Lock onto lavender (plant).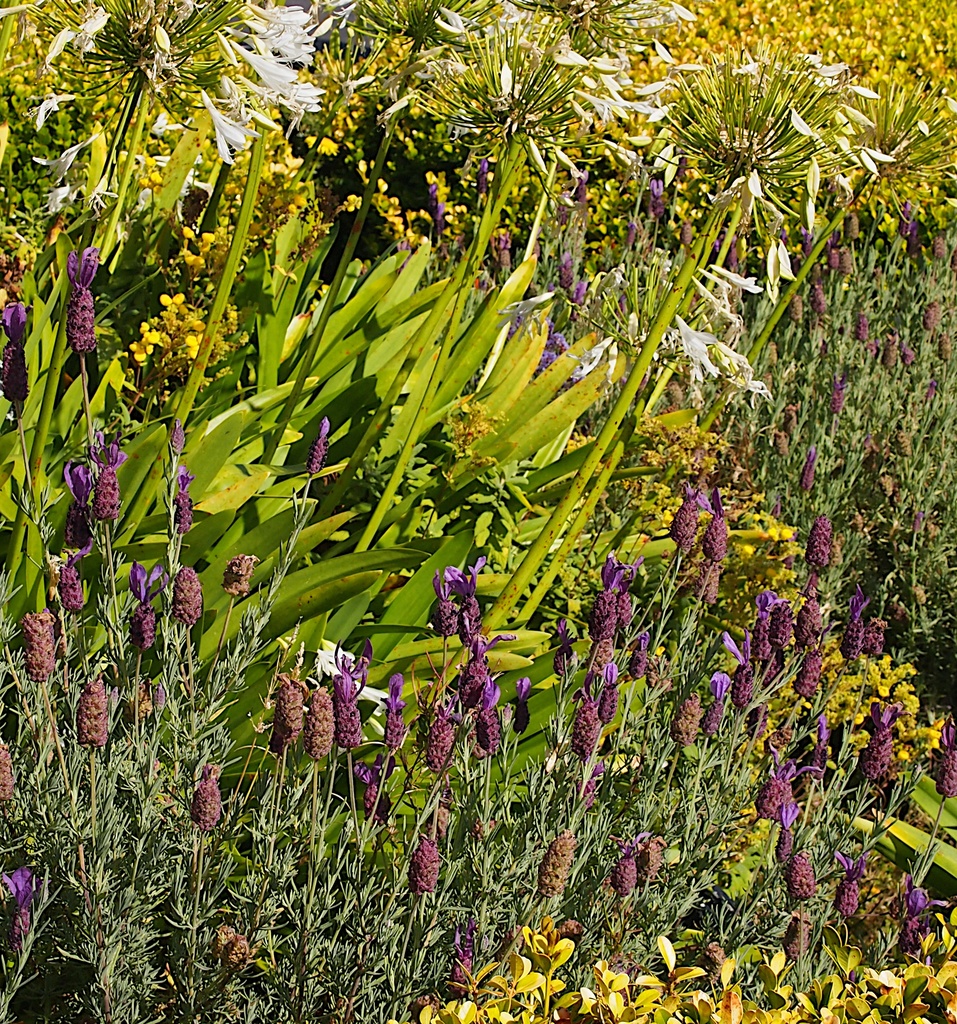
Locked: 52 444 90 554.
